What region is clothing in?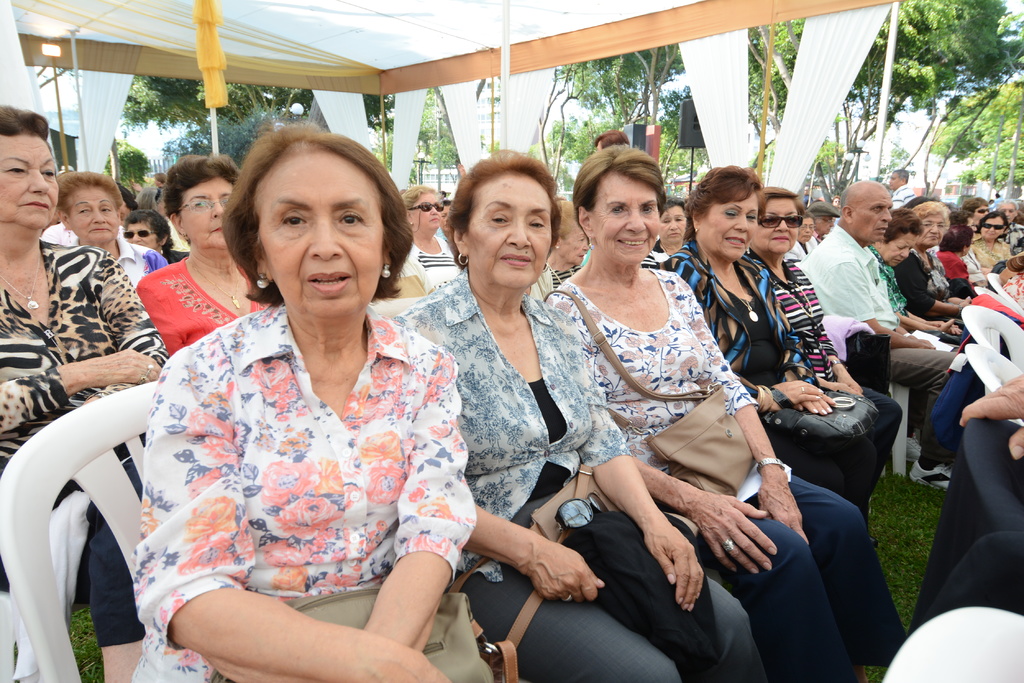
(132, 301, 469, 682).
